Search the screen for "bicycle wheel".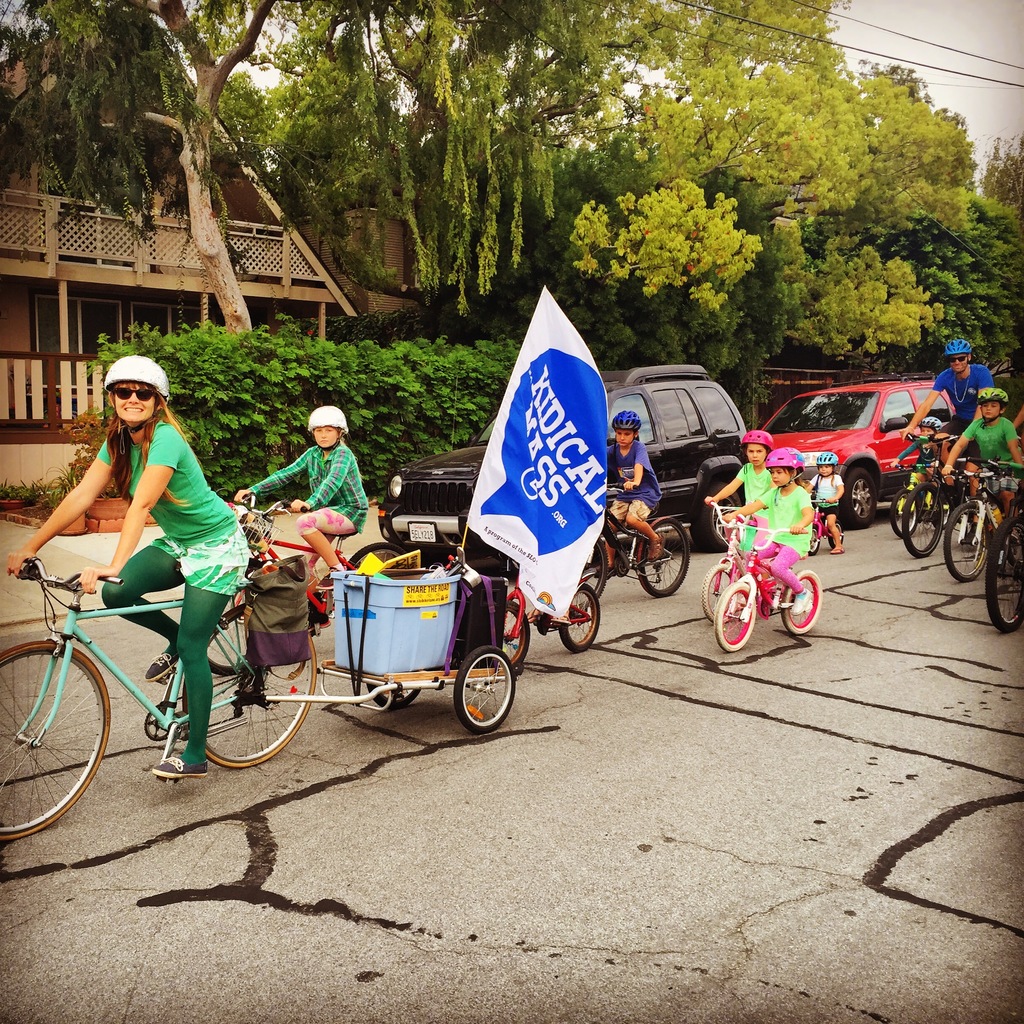
Found at [987,501,1023,638].
